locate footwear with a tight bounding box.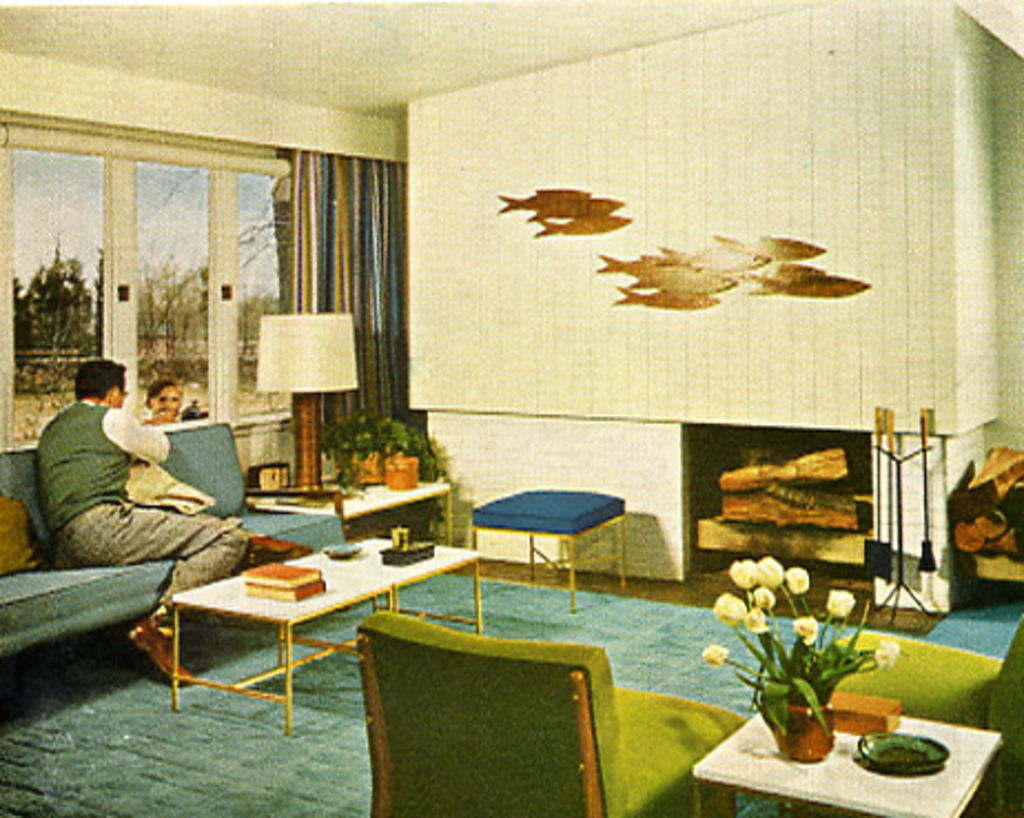
<box>124,607,204,694</box>.
